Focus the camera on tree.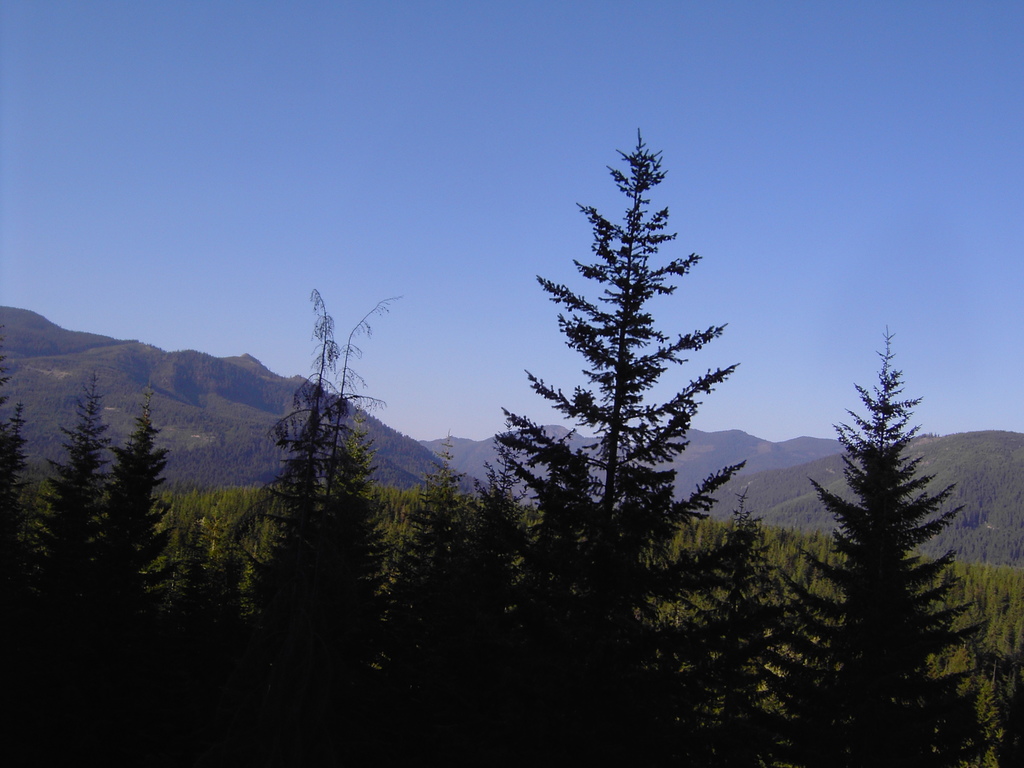
Focus region: bbox=(518, 122, 738, 583).
